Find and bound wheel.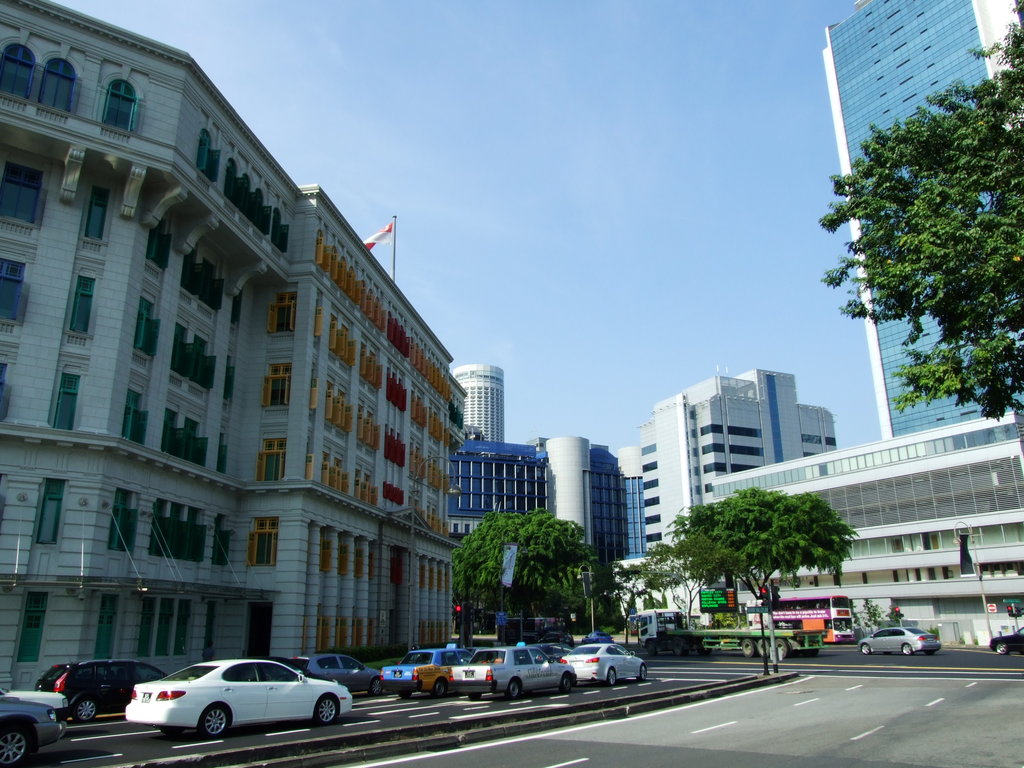
Bound: <region>508, 680, 525, 698</region>.
